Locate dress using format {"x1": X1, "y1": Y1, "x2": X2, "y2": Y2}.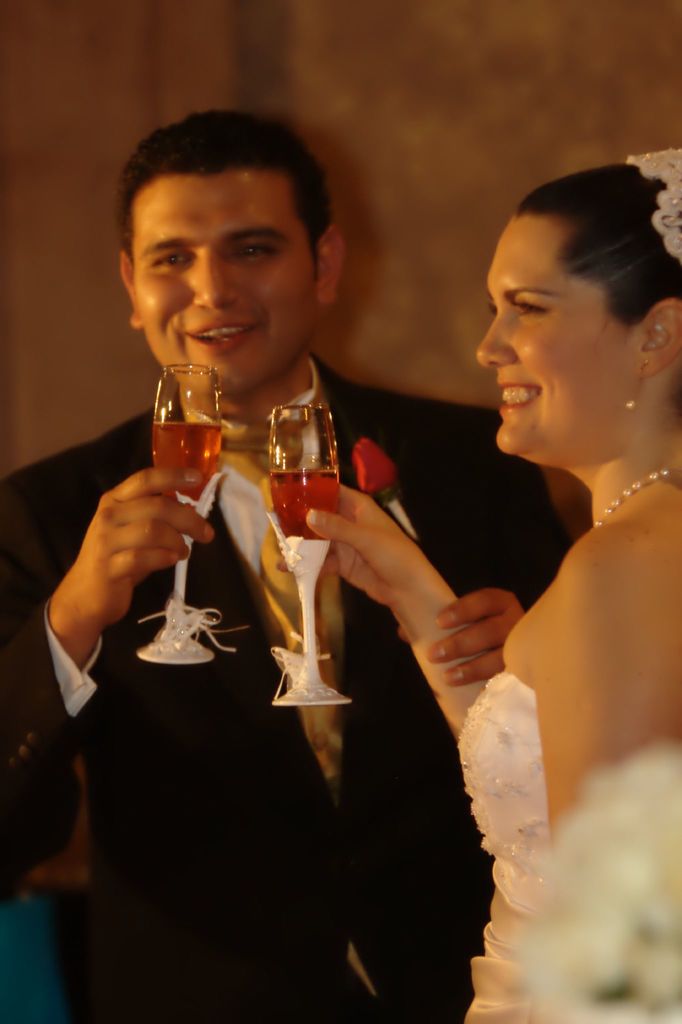
{"x1": 453, "y1": 669, "x2": 548, "y2": 1023}.
